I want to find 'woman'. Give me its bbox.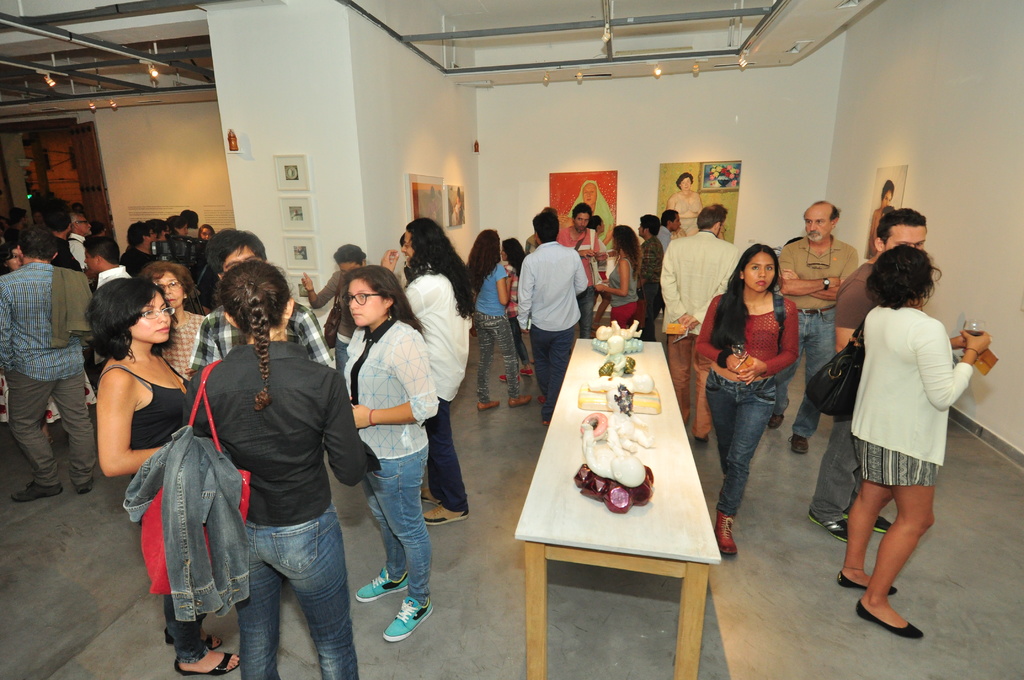
l=591, t=223, r=640, b=325.
